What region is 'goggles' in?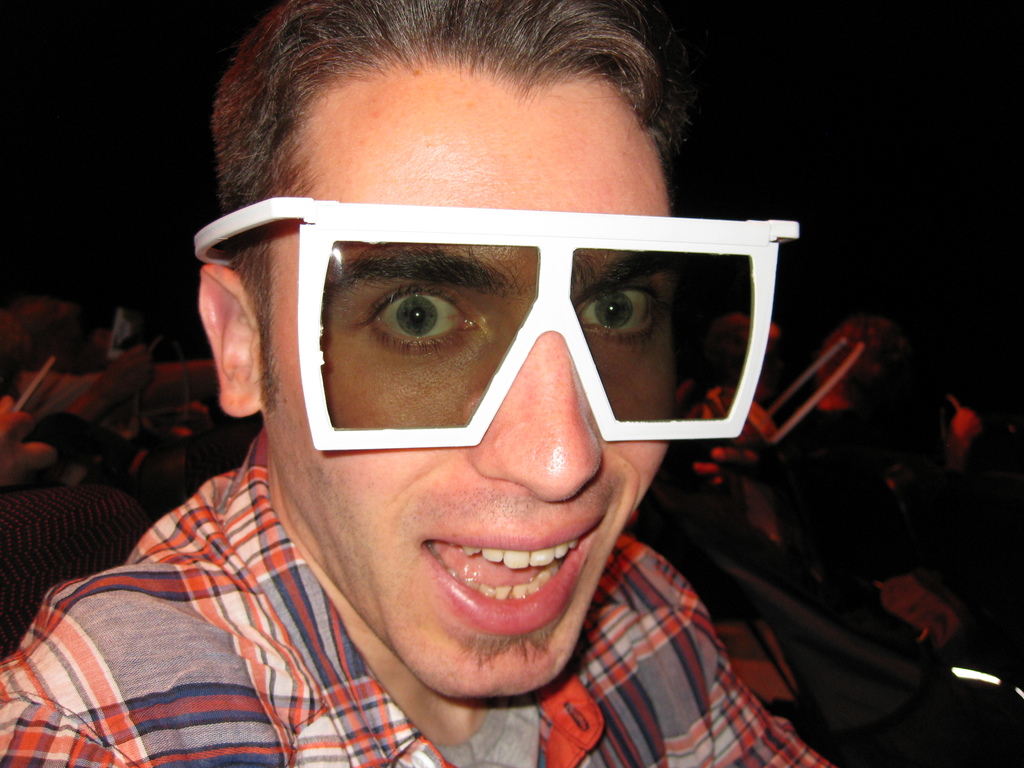
{"left": 191, "top": 196, "right": 801, "bottom": 439}.
